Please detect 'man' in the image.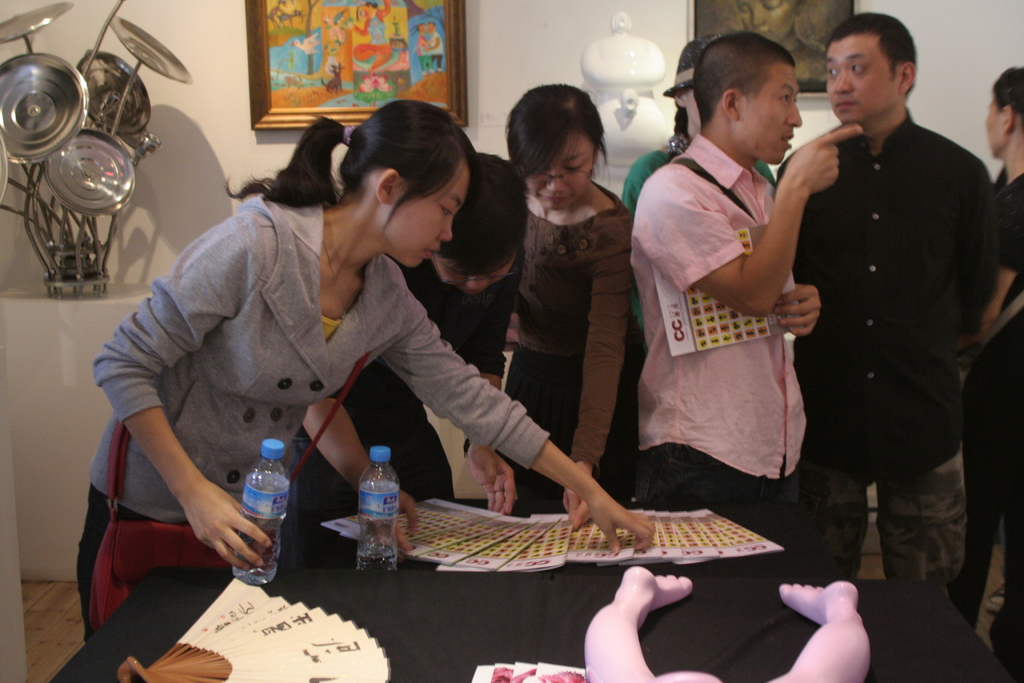
detection(625, 31, 861, 555).
